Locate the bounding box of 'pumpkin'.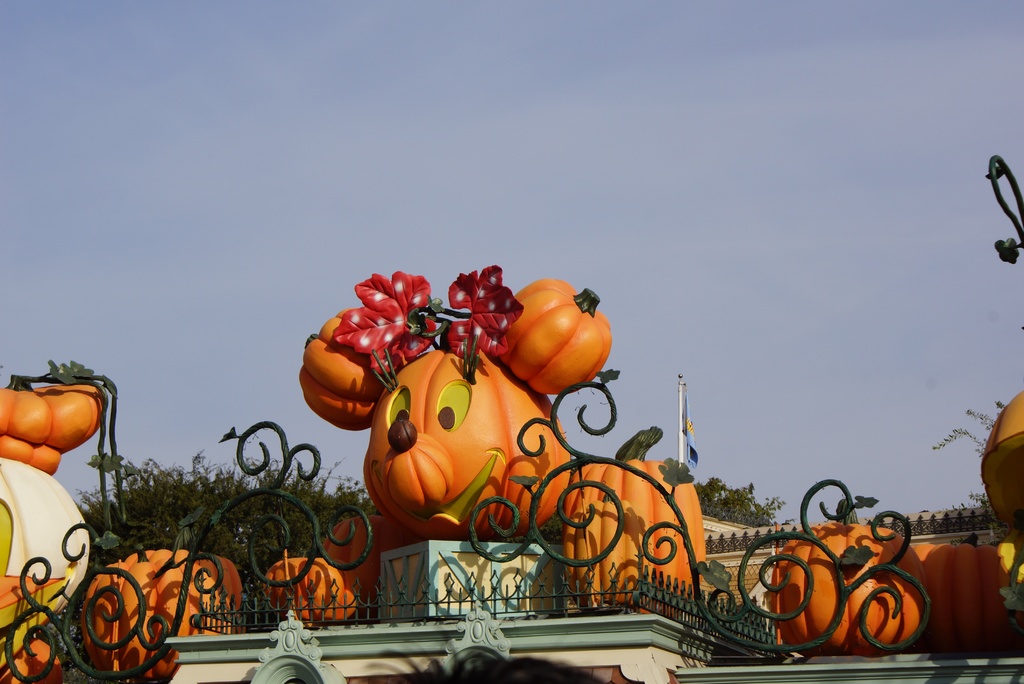
Bounding box: 0:377:111:474.
